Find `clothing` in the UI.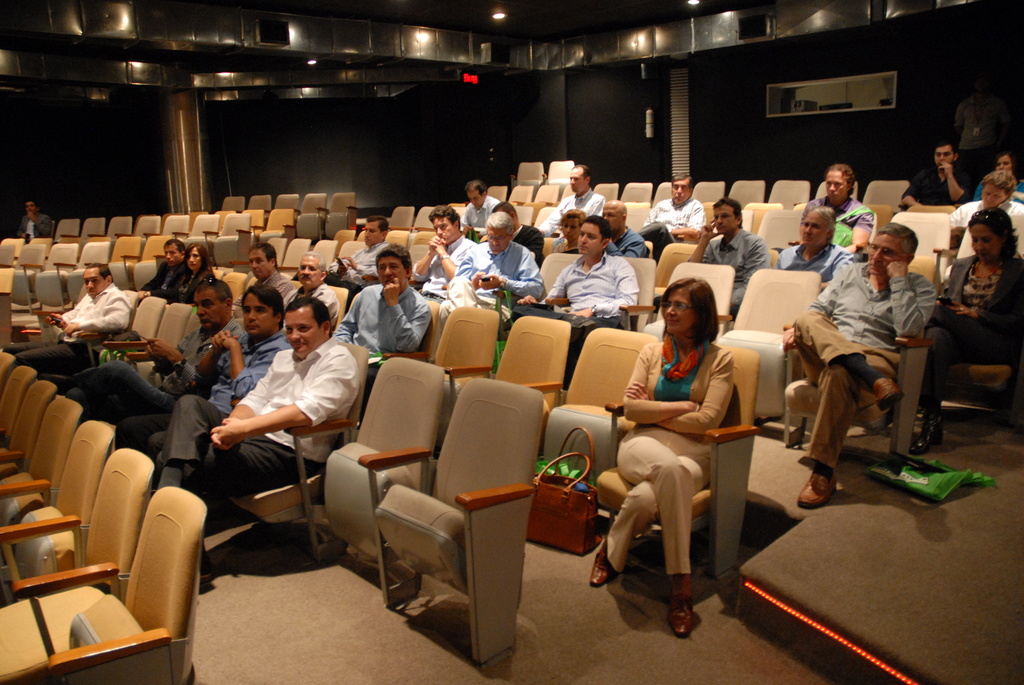
UI element at BBox(934, 256, 1023, 416).
